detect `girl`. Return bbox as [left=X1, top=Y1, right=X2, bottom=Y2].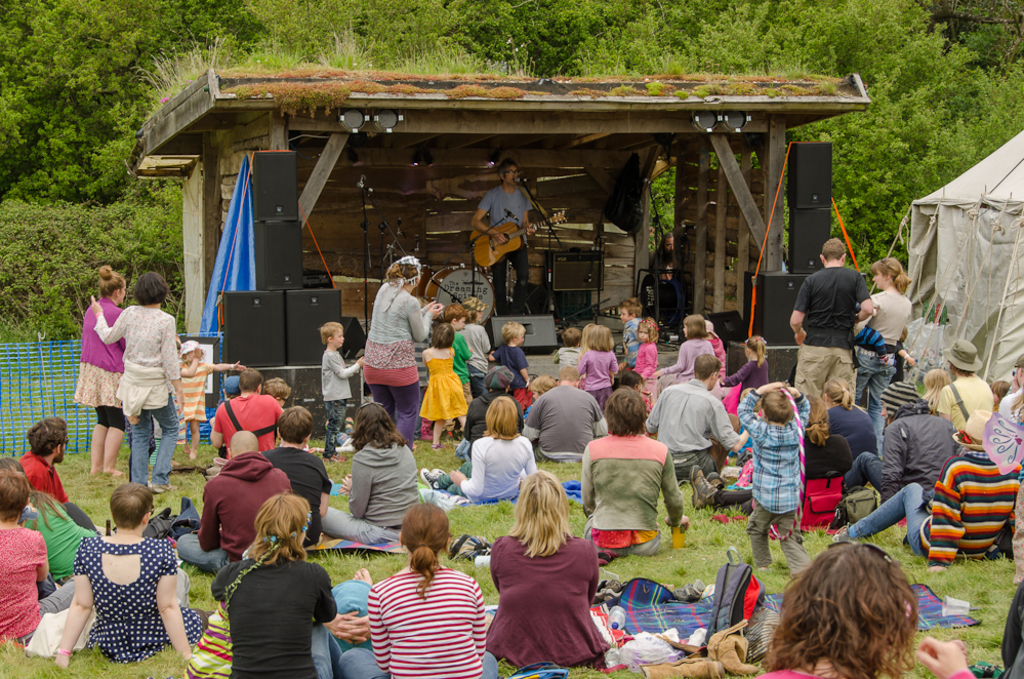
[left=53, top=475, right=217, bottom=665].
